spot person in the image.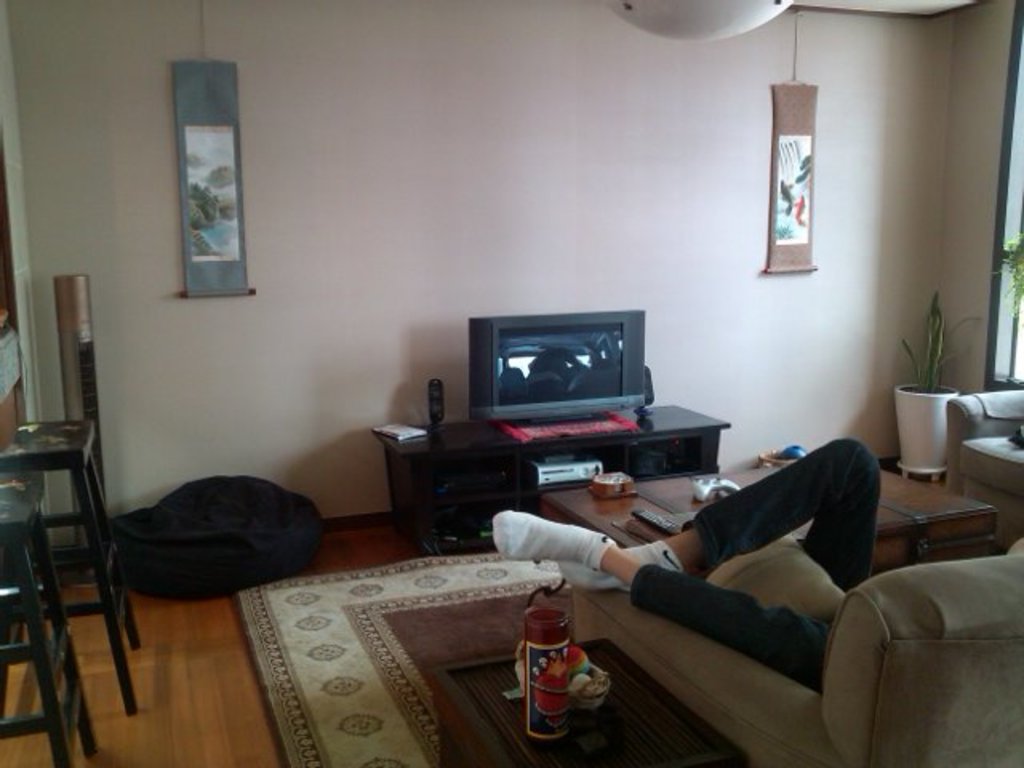
person found at [left=494, top=440, right=872, bottom=691].
